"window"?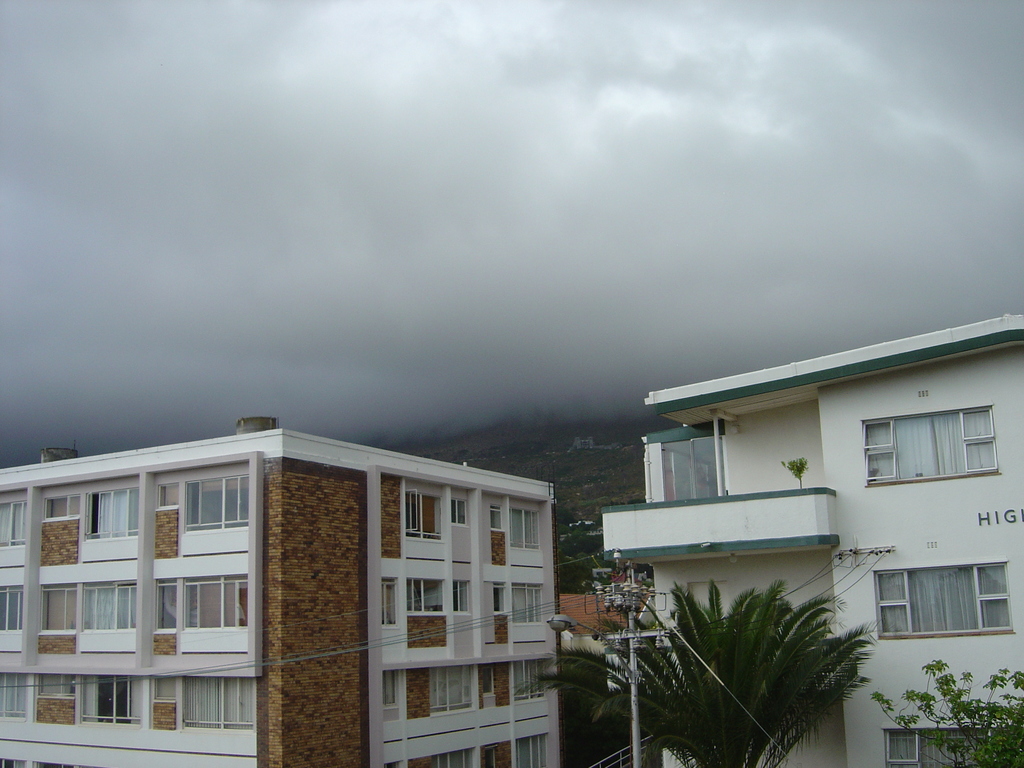
select_region(491, 504, 506, 531)
